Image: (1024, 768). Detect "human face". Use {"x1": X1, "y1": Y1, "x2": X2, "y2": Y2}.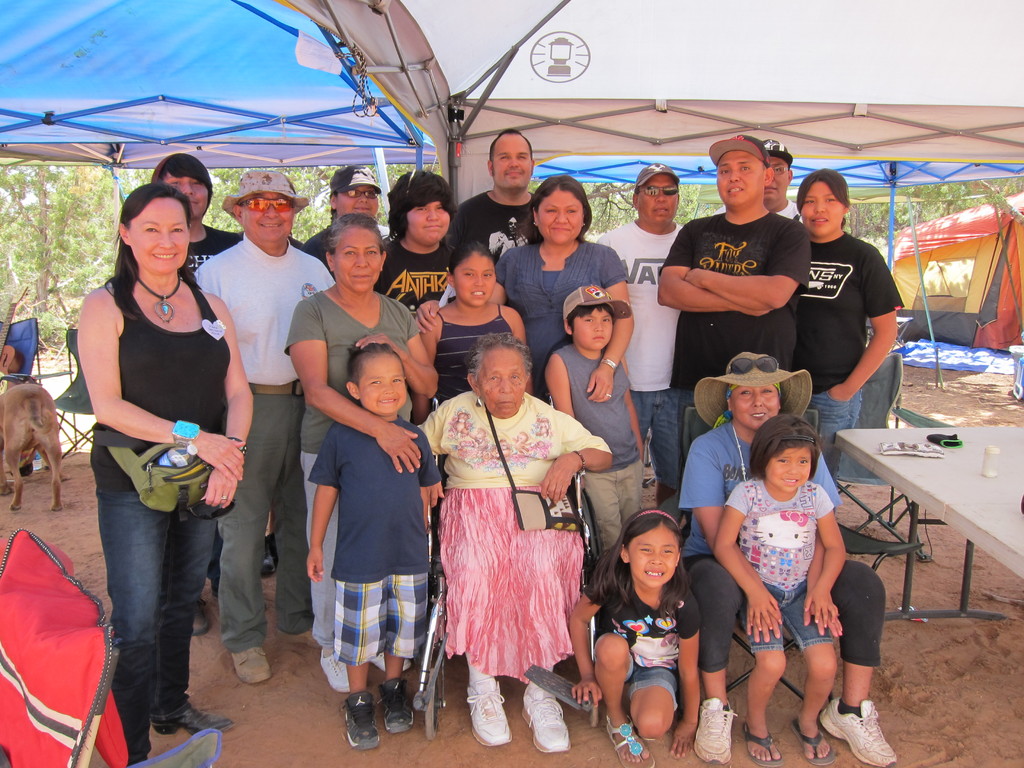
{"x1": 479, "y1": 349, "x2": 524, "y2": 420}.
